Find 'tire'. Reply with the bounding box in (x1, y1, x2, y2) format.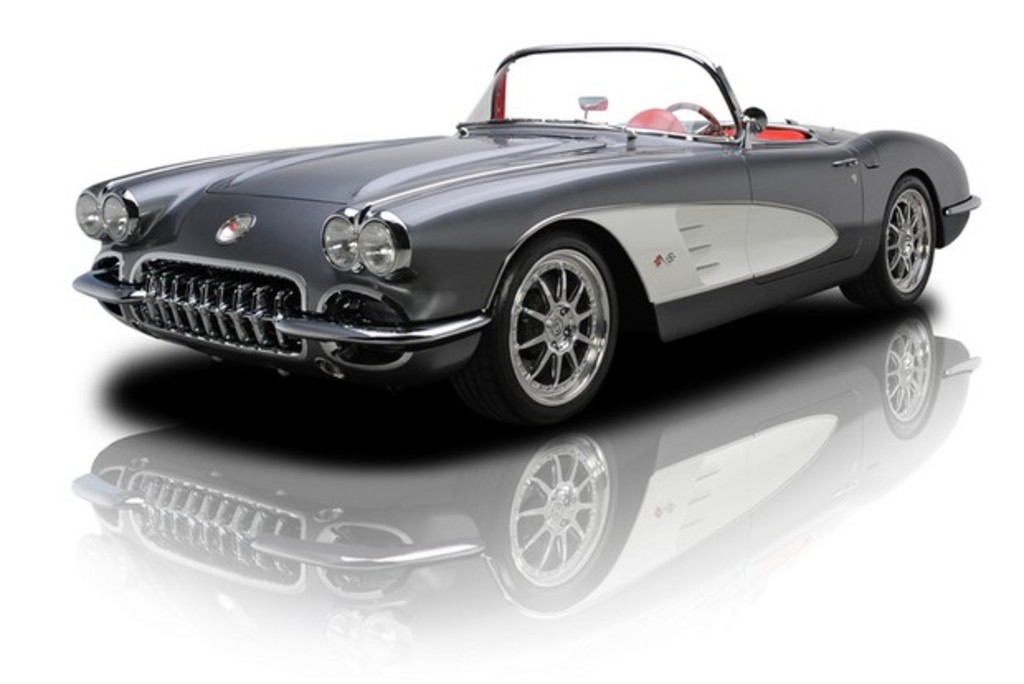
(836, 173, 935, 309).
